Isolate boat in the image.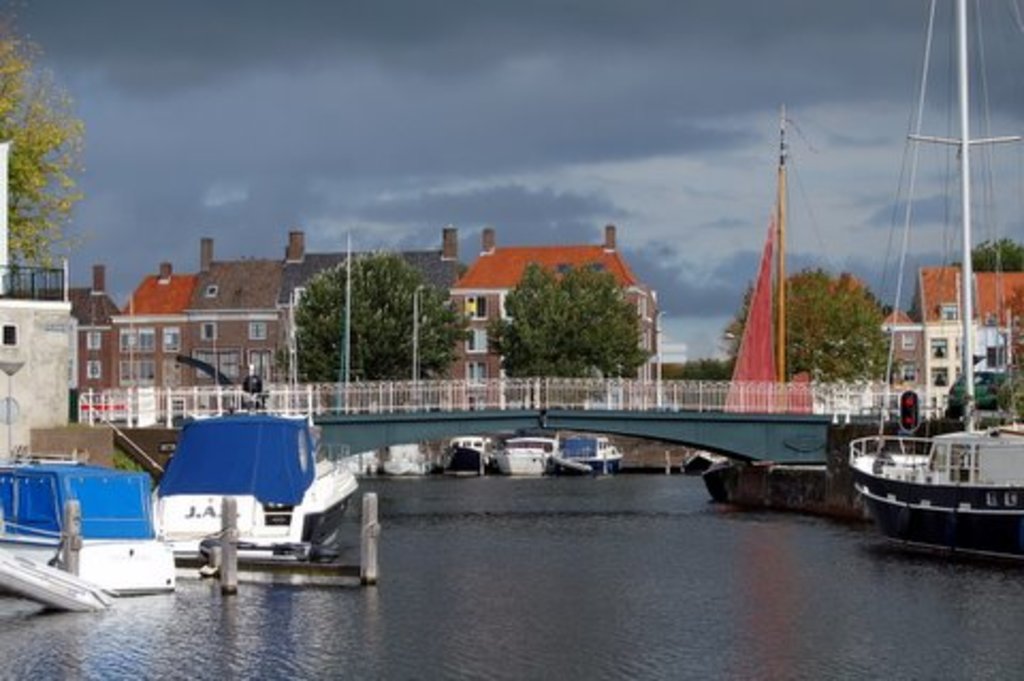
Isolated region: bbox=(503, 435, 563, 474).
